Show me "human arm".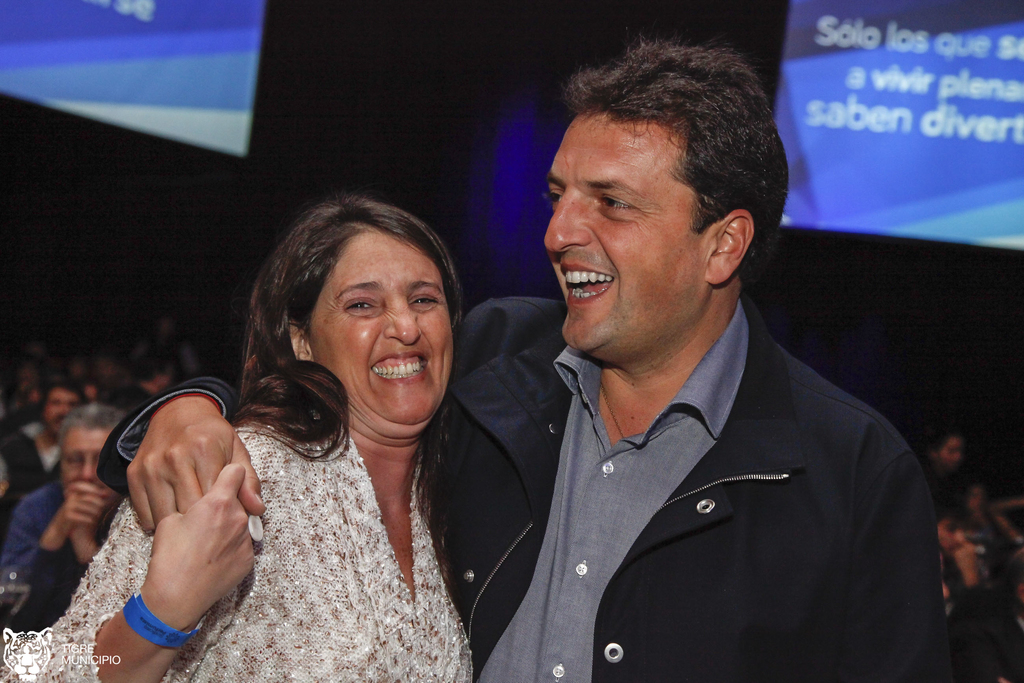
"human arm" is here: x1=0, y1=436, x2=19, y2=499.
